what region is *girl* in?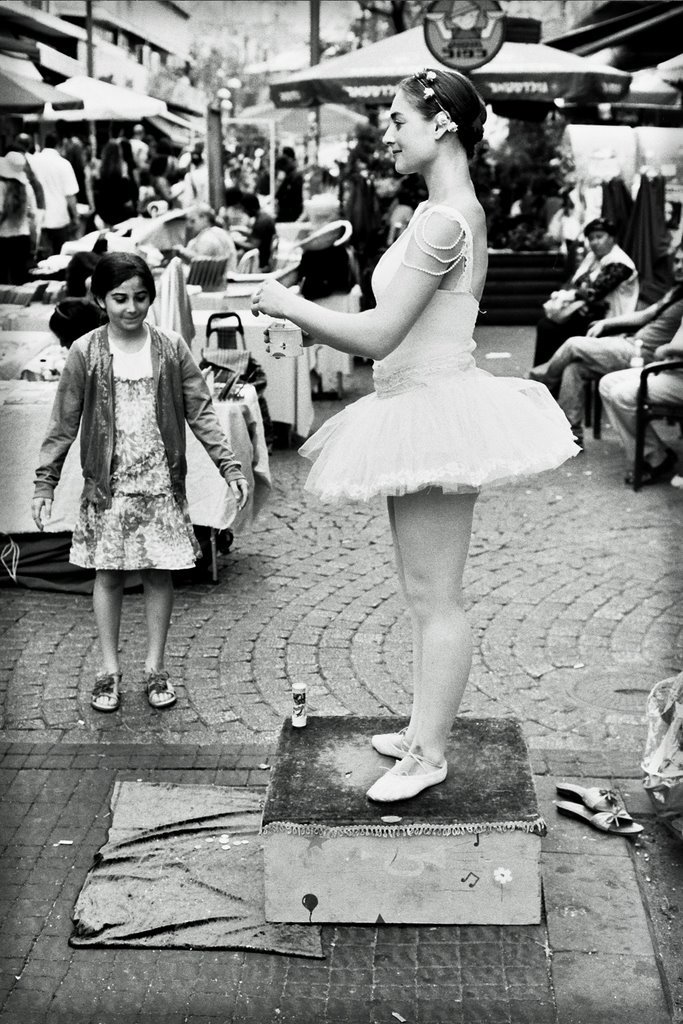
select_region(243, 70, 577, 796).
